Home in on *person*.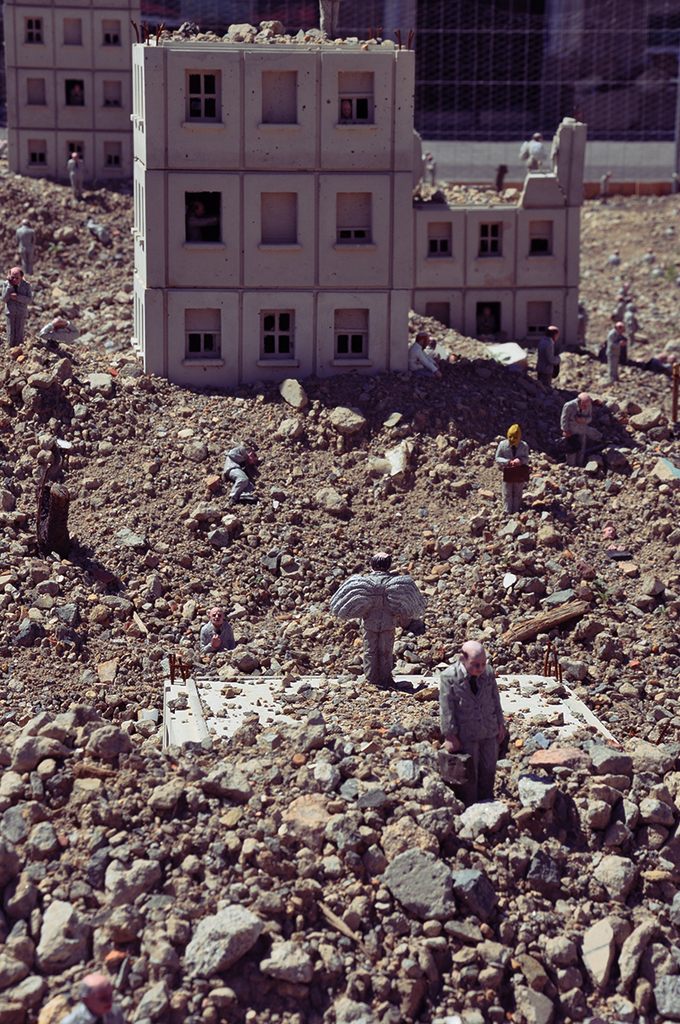
Homed in at [x1=536, y1=323, x2=560, y2=389].
